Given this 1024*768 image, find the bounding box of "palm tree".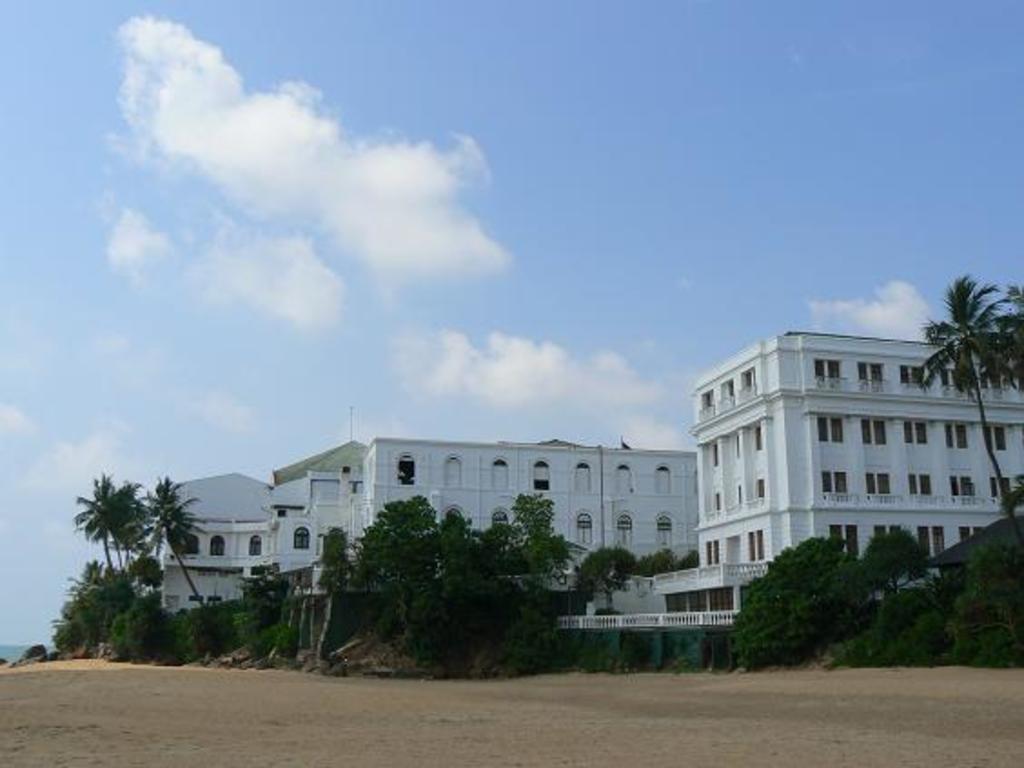
(left=921, top=285, right=1022, bottom=507).
